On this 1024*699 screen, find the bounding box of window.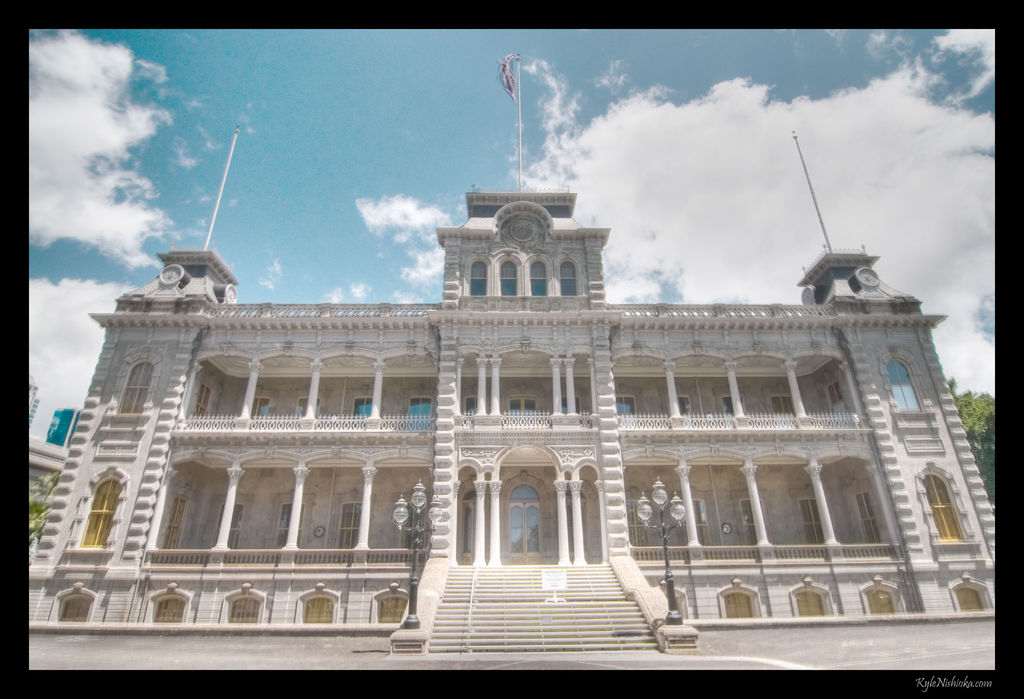
Bounding box: [911, 459, 973, 543].
